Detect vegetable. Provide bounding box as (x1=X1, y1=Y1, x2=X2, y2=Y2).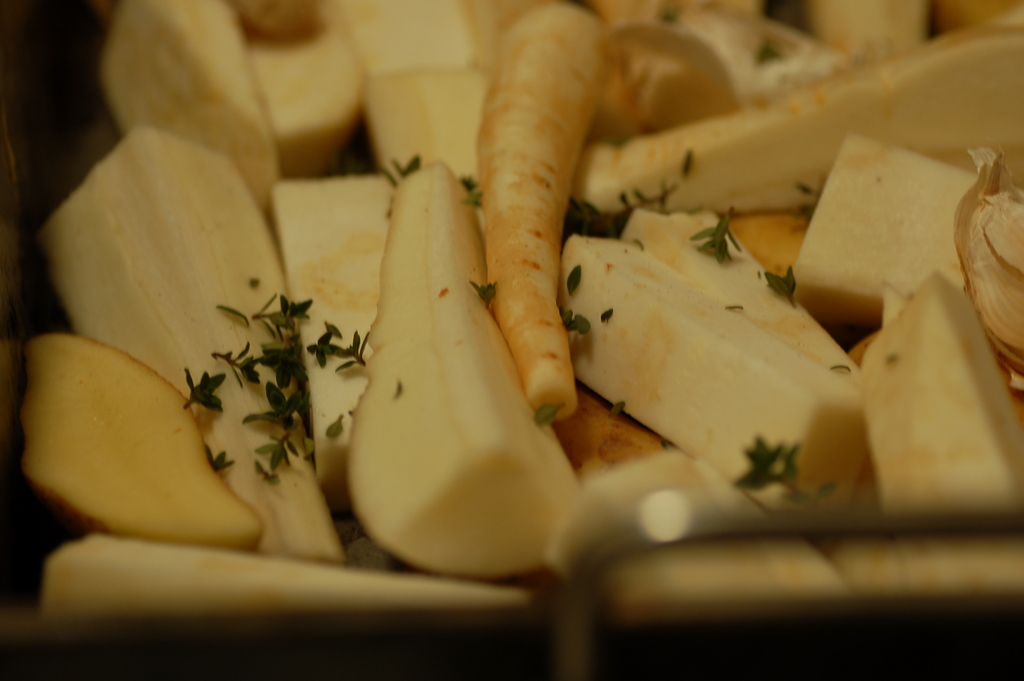
(x1=337, y1=148, x2=577, y2=582).
